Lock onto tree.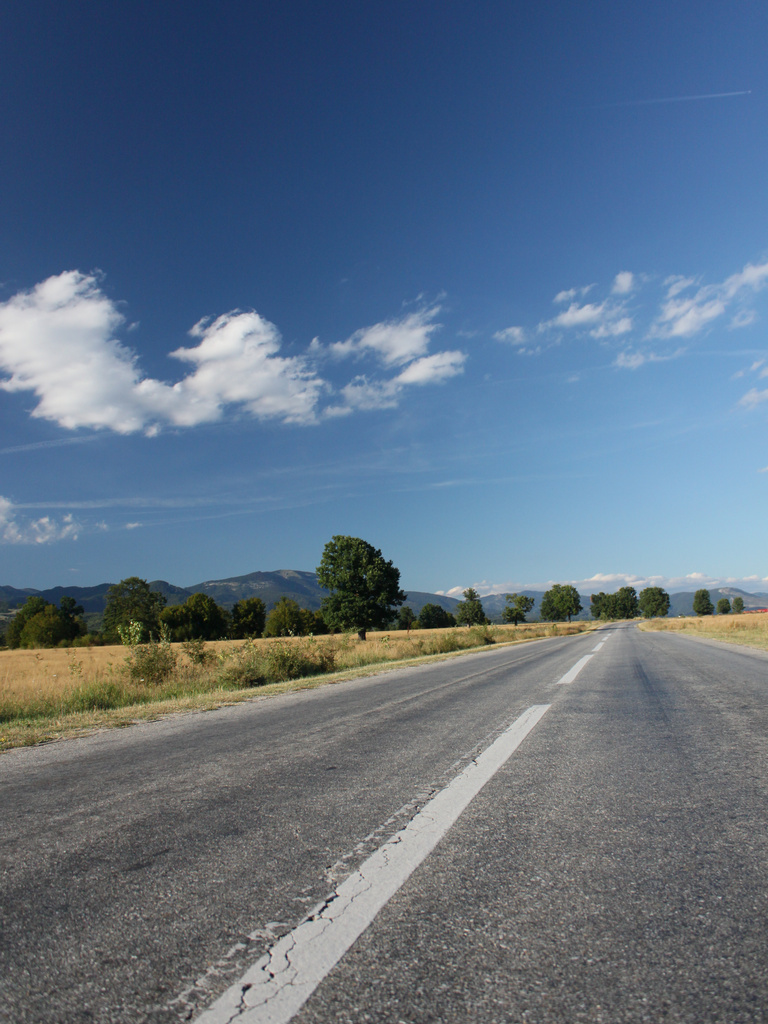
Locked: box=[0, 596, 50, 651].
